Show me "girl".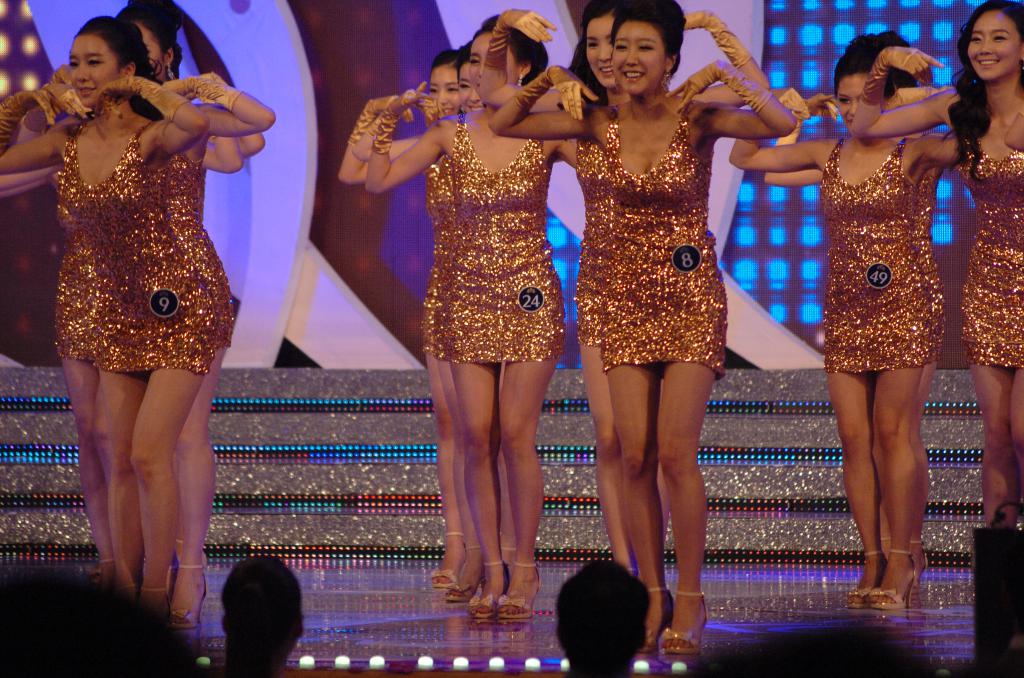
"girl" is here: {"left": 355, "top": 1, "right": 587, "bottom": 624}.
